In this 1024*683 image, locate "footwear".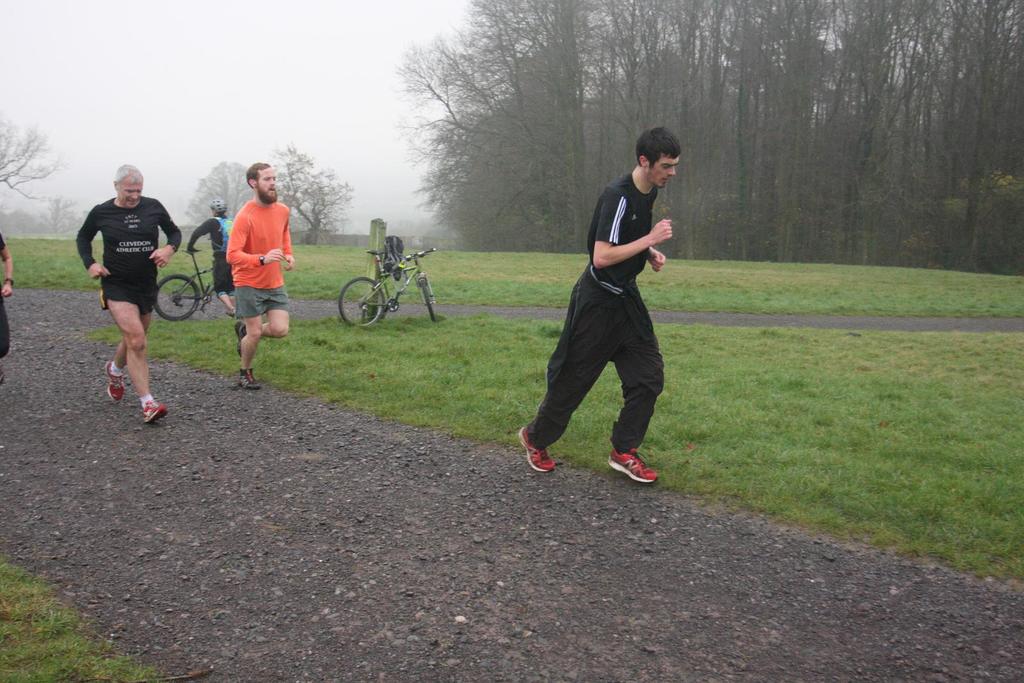
Bounding box: detection(518, 426, 558, 475).
